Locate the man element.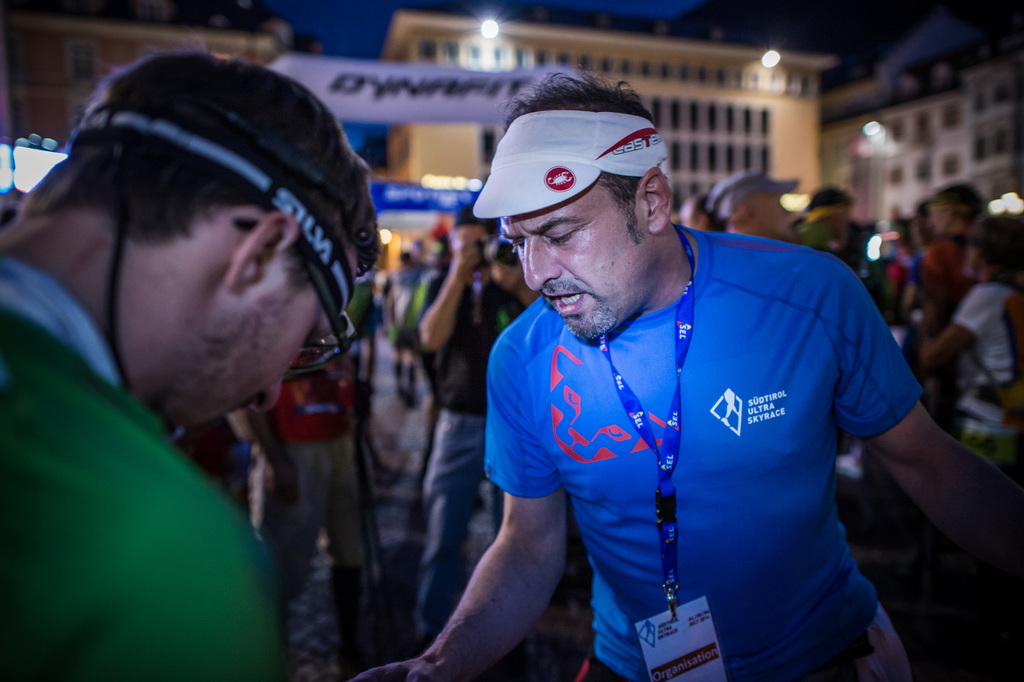
Element bbox: <box>421,230,454,285</box>.
